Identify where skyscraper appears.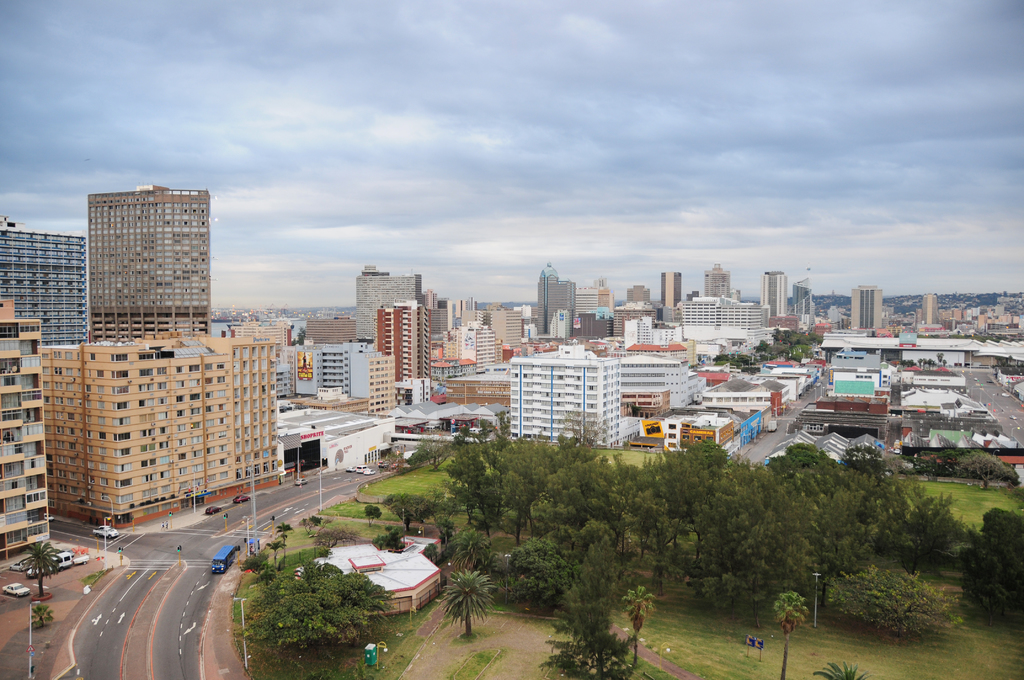
Appears at [922, 293, 939, 322].
